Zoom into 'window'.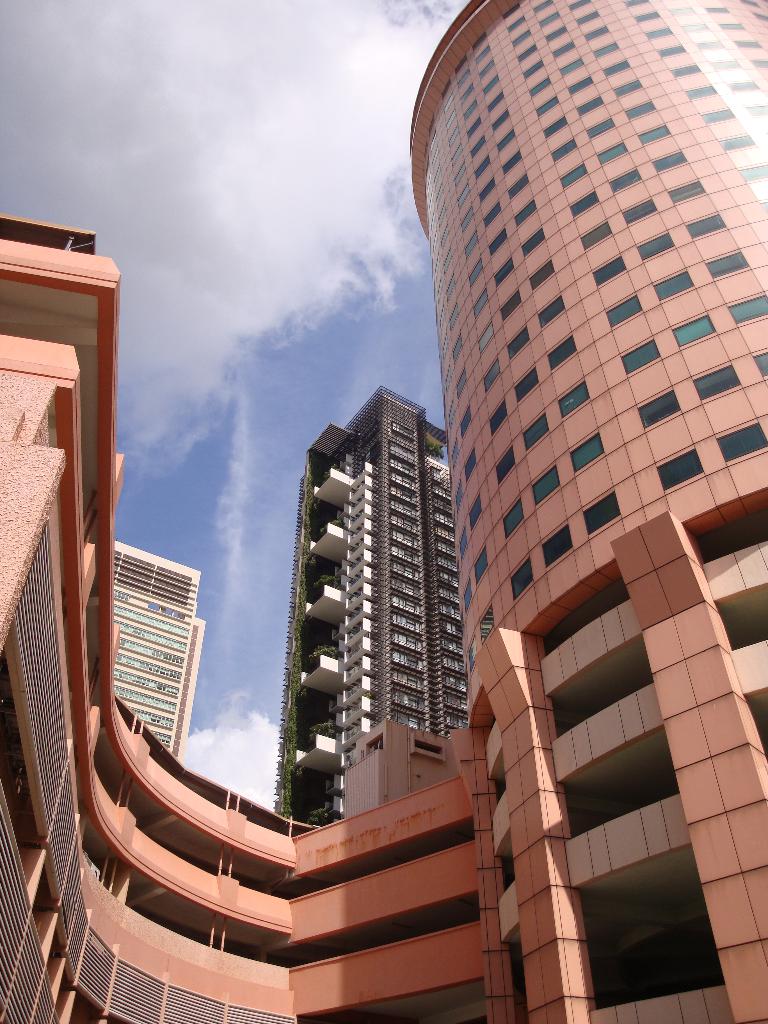
Zoom target: (left=676, top=312, right=713, bottom=344).
